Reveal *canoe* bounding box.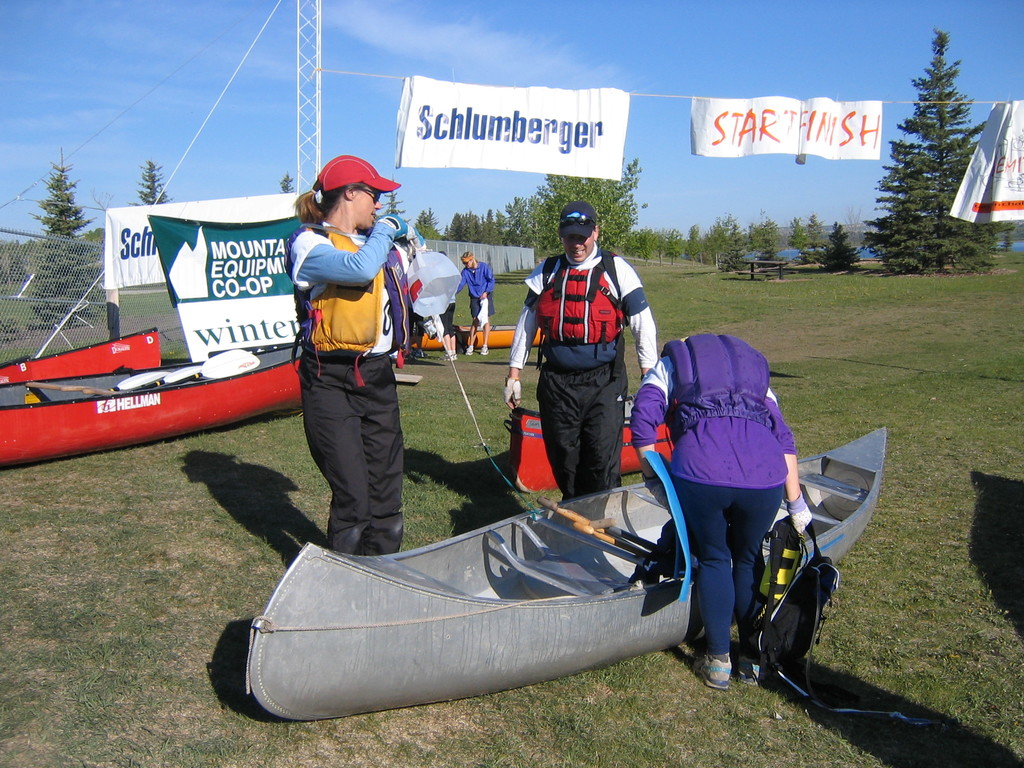
Revealed: (0, 359, 307, 462).
